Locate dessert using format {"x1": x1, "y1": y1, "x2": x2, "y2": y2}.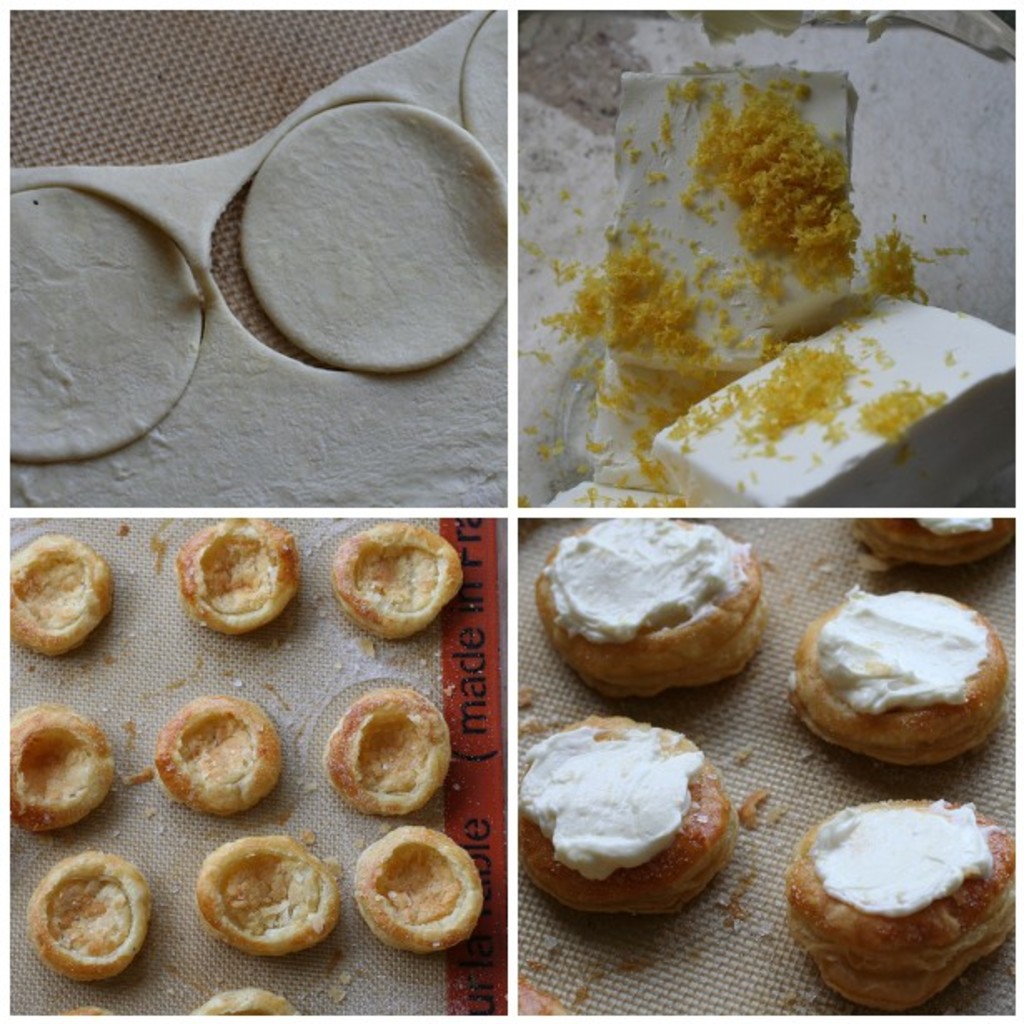
{"x1": 786, "y1": 803, "x2": 1006, "y2": 1014}.
